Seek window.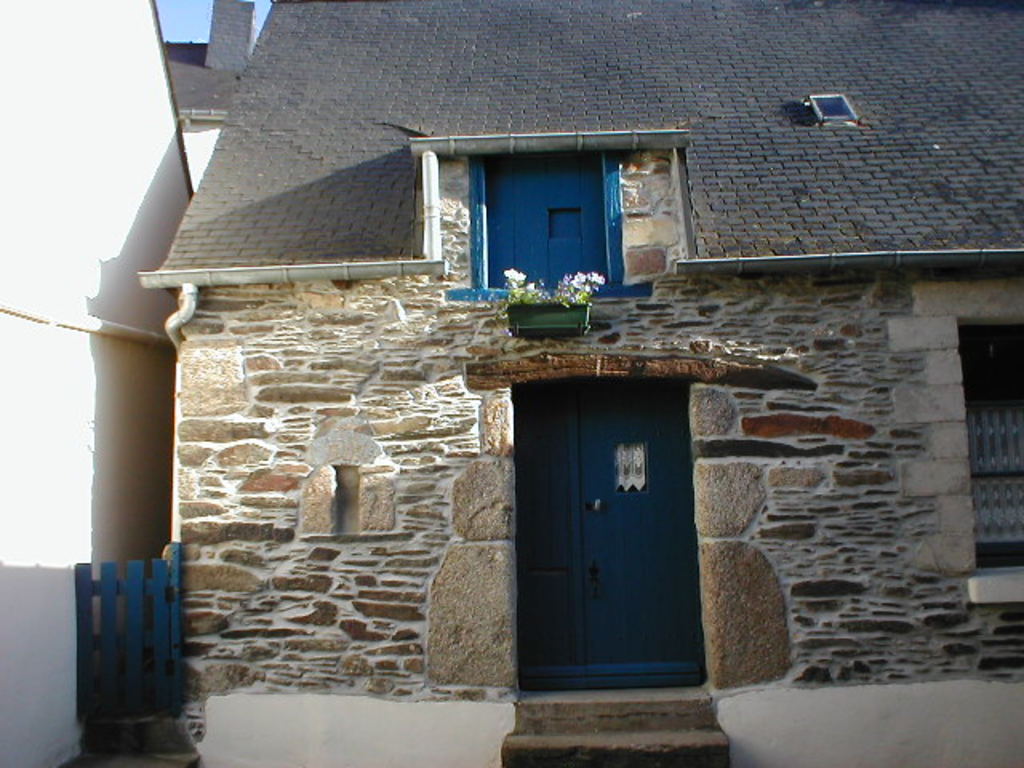
left=467, top=138, right=611, bottom=280.
